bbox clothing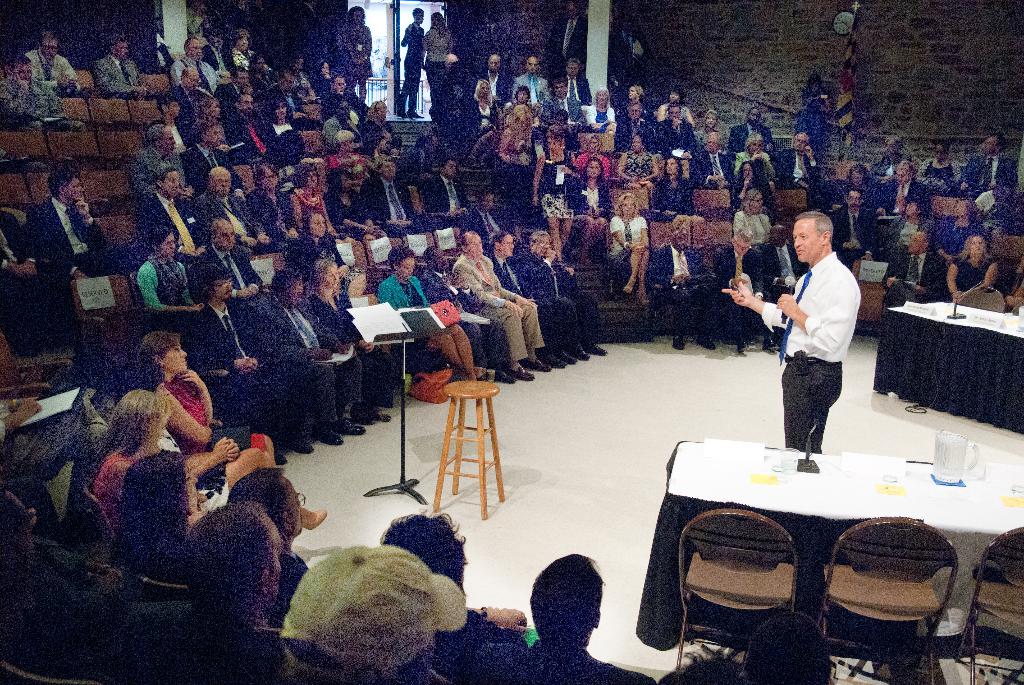
crop(0, 72, 66, 123)
